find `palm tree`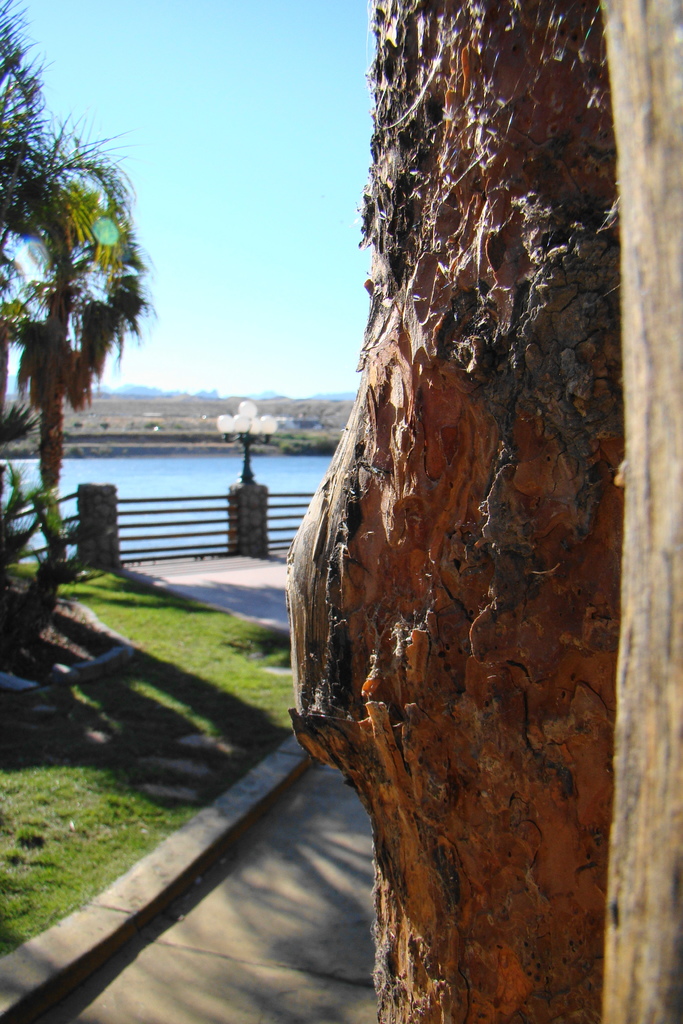
rect(0, 237, 79, 514)
